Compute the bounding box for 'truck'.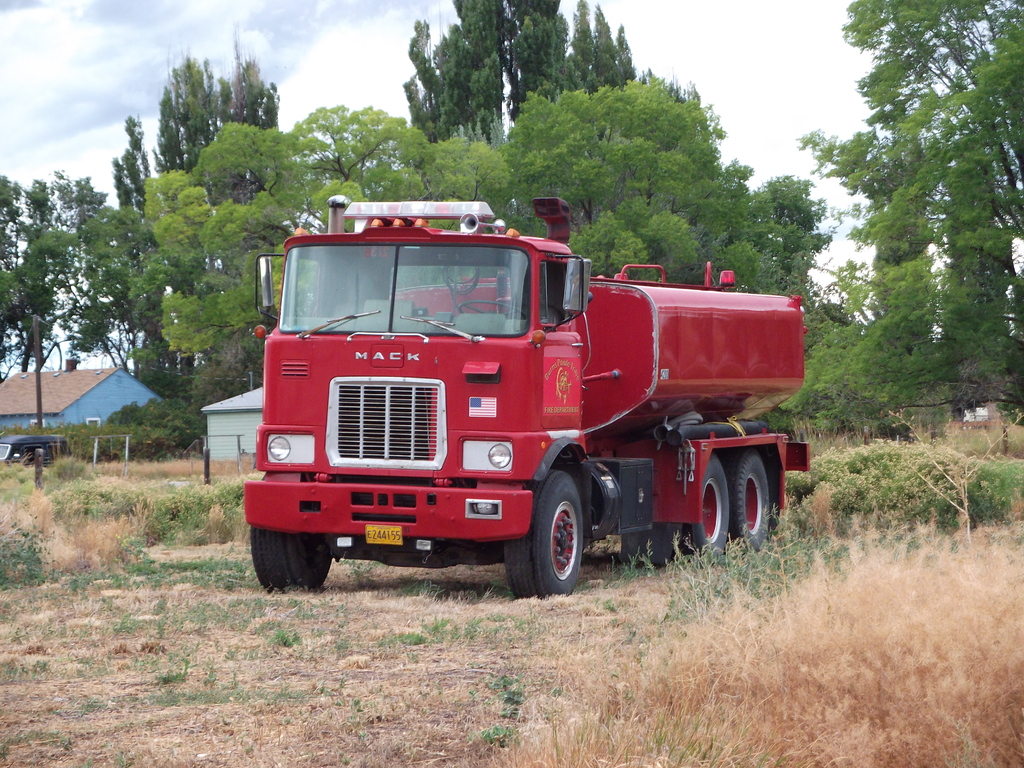
left=236, top=200, right=809, bottom=605.
